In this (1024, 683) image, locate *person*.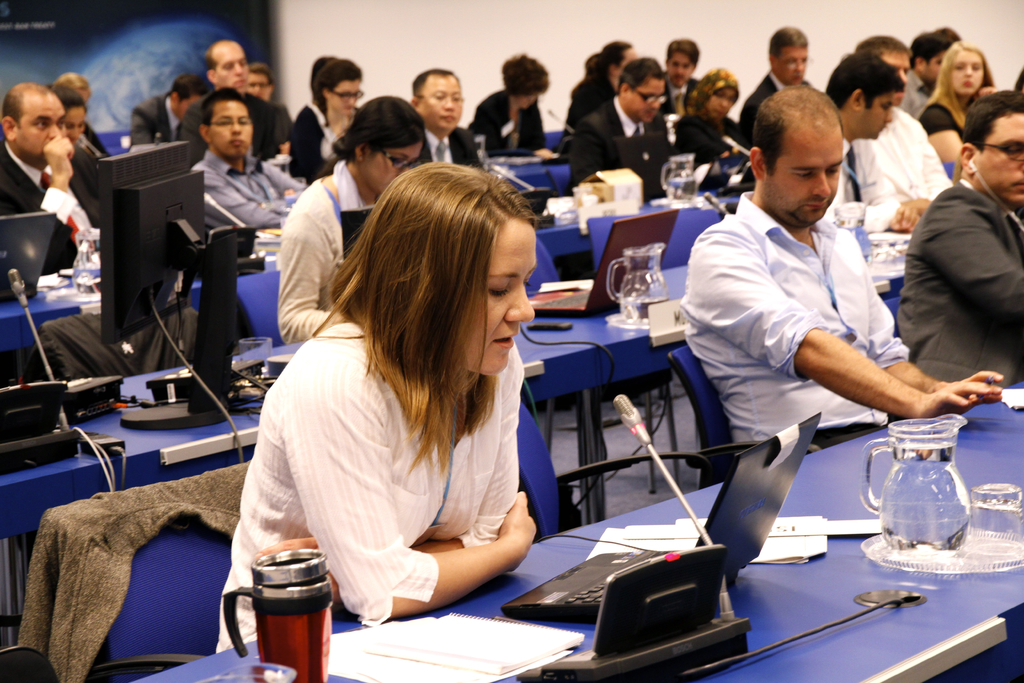
Bounding box: box=[662, 35, 709, 125].
